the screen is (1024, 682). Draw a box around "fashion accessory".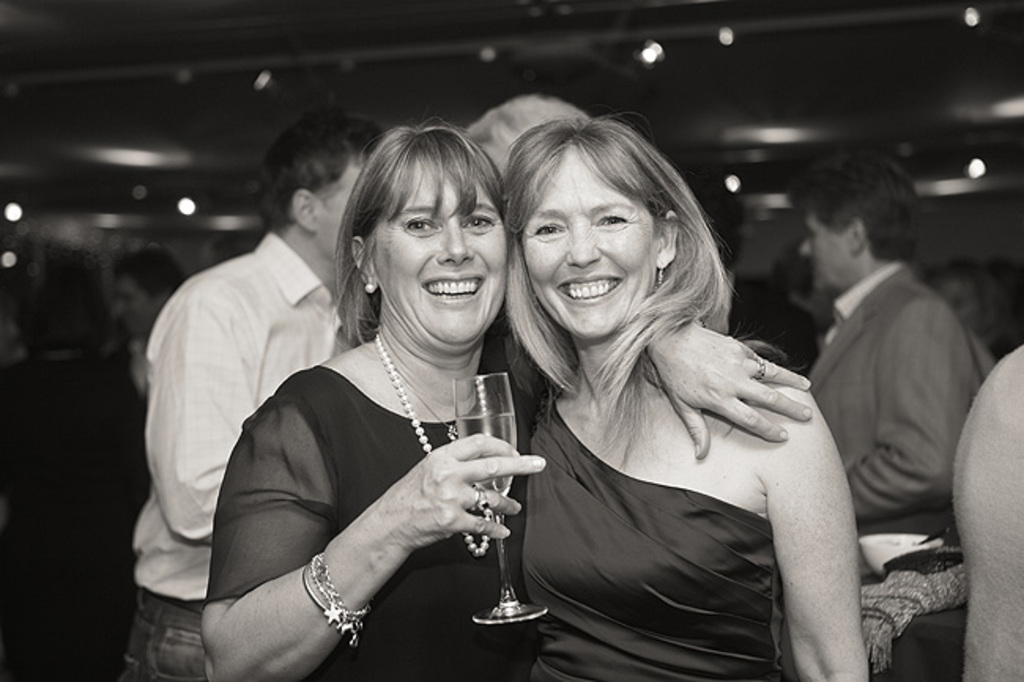
pyautogui.locateOnScreen(394, 373, 479, 444).
